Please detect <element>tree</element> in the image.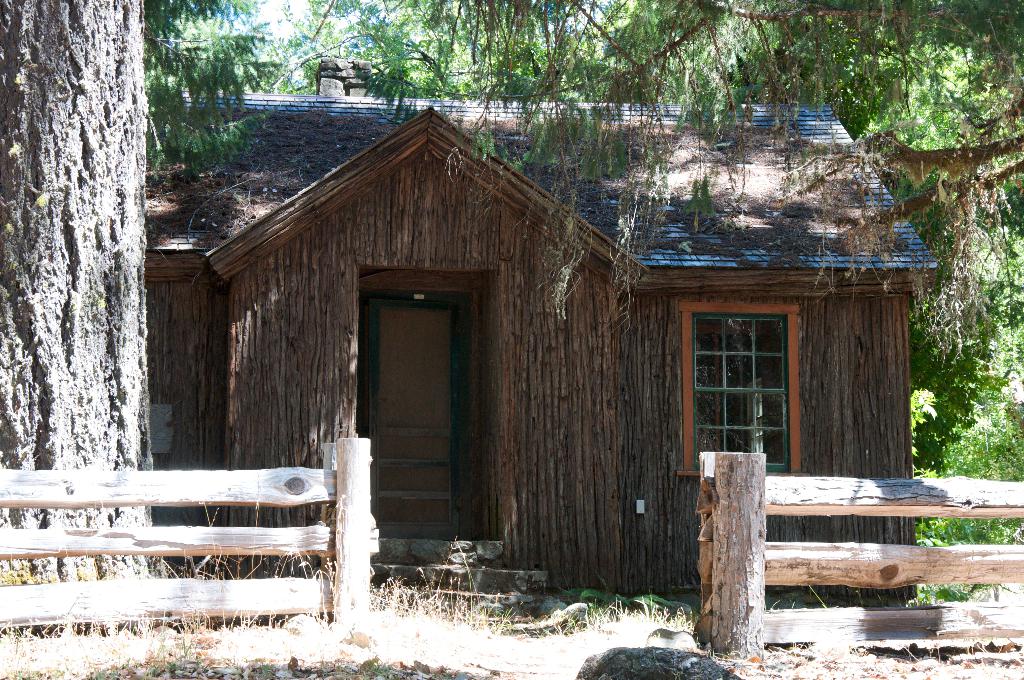
[0, 0, 168, 636].
